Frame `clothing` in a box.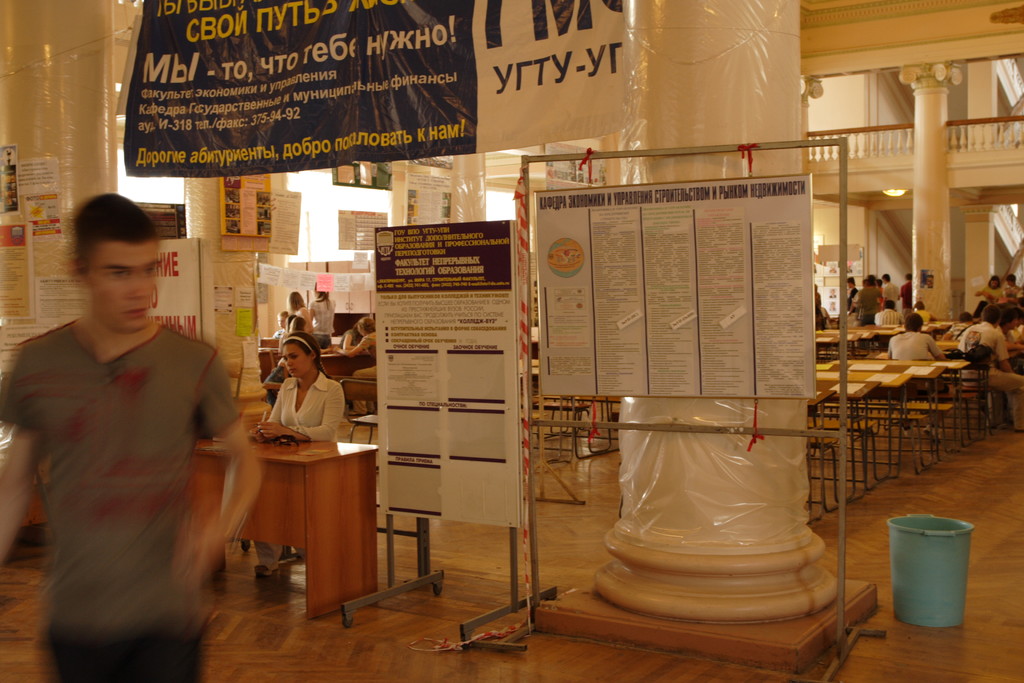
<box>19,277,247,664</box>.
